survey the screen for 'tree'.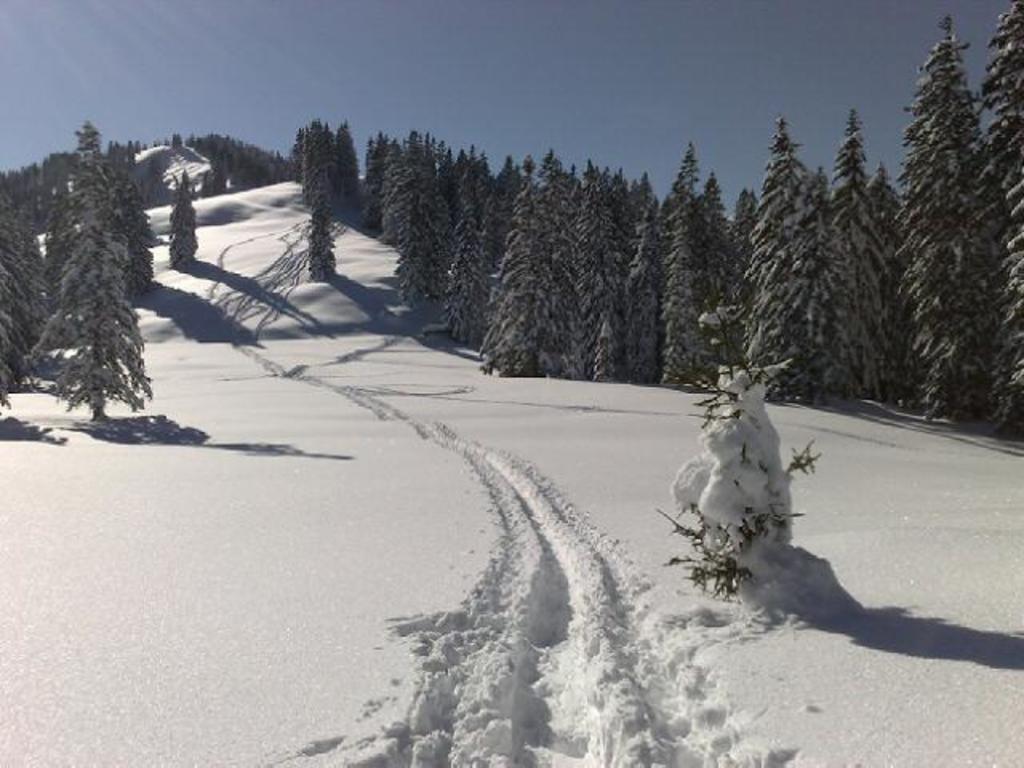
Survey found: box=[430, 157, 493, 354].
